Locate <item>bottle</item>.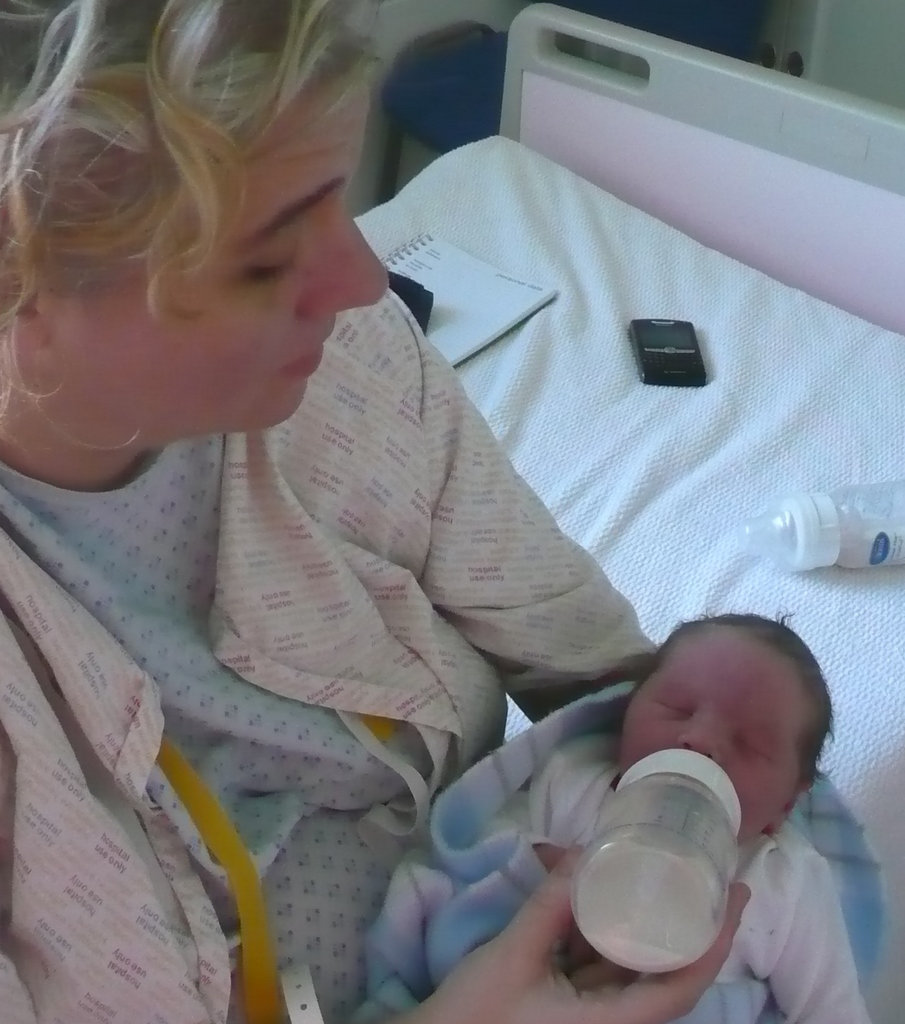
Bounding box: (x1=710, y1=468, x2=904, y2=577).
